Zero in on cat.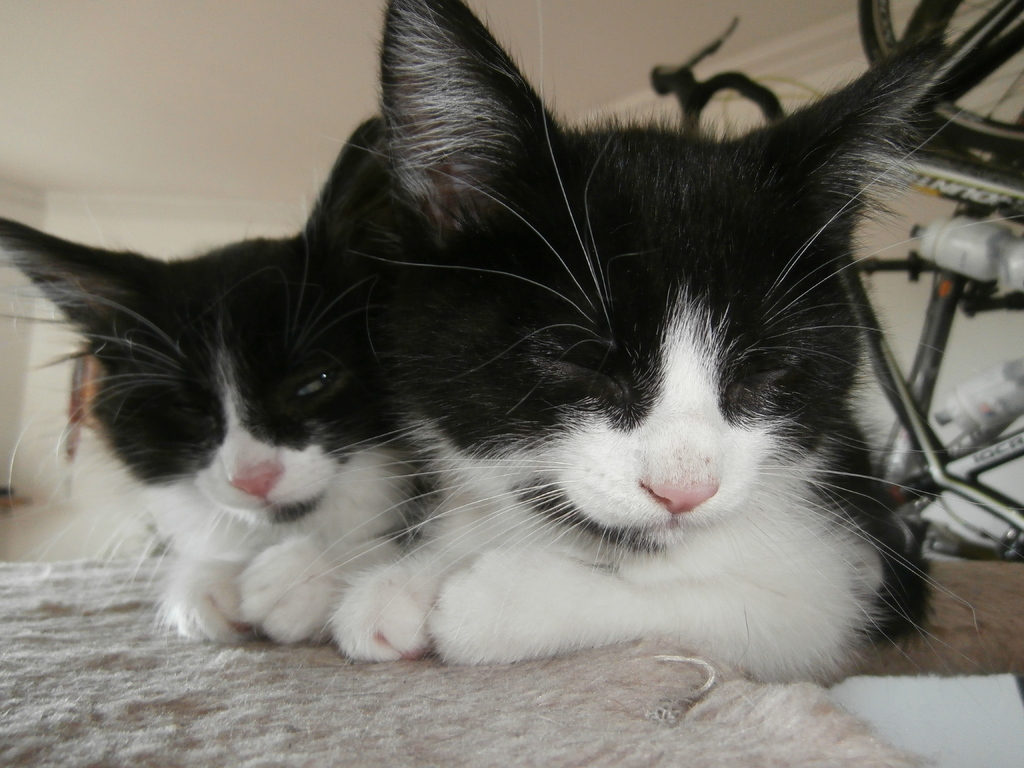
Zeroed in: region(0, 209, 403, 660).
